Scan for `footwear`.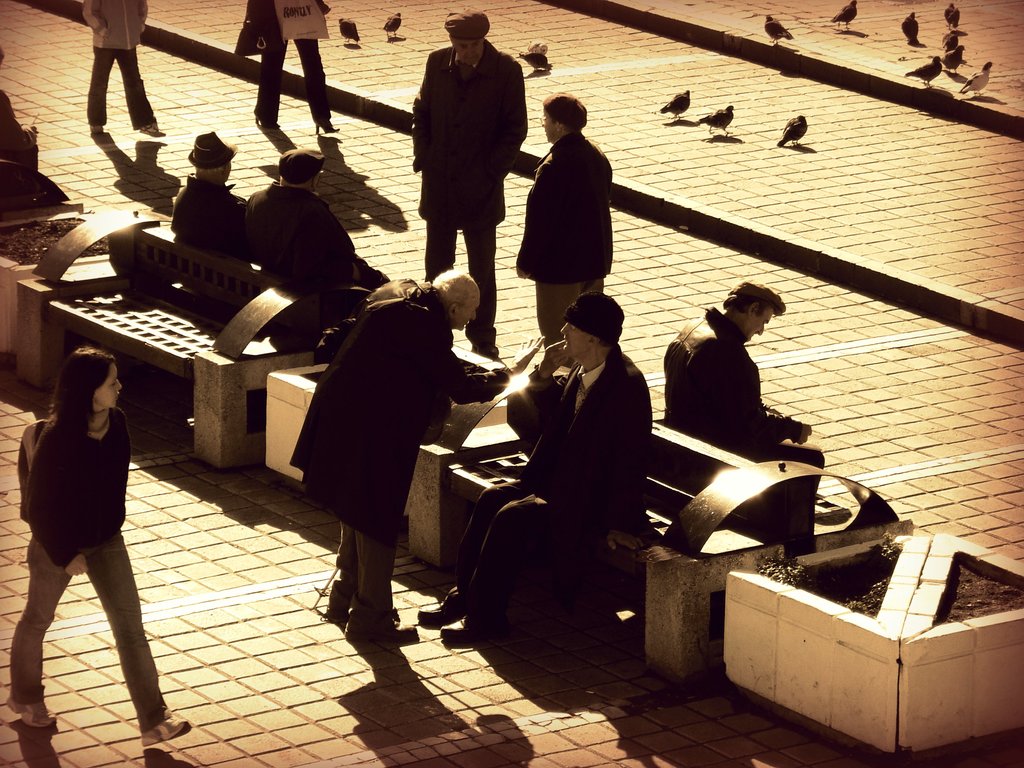
Scan result: x1=344 y1=598 x2=422 y2=639.
